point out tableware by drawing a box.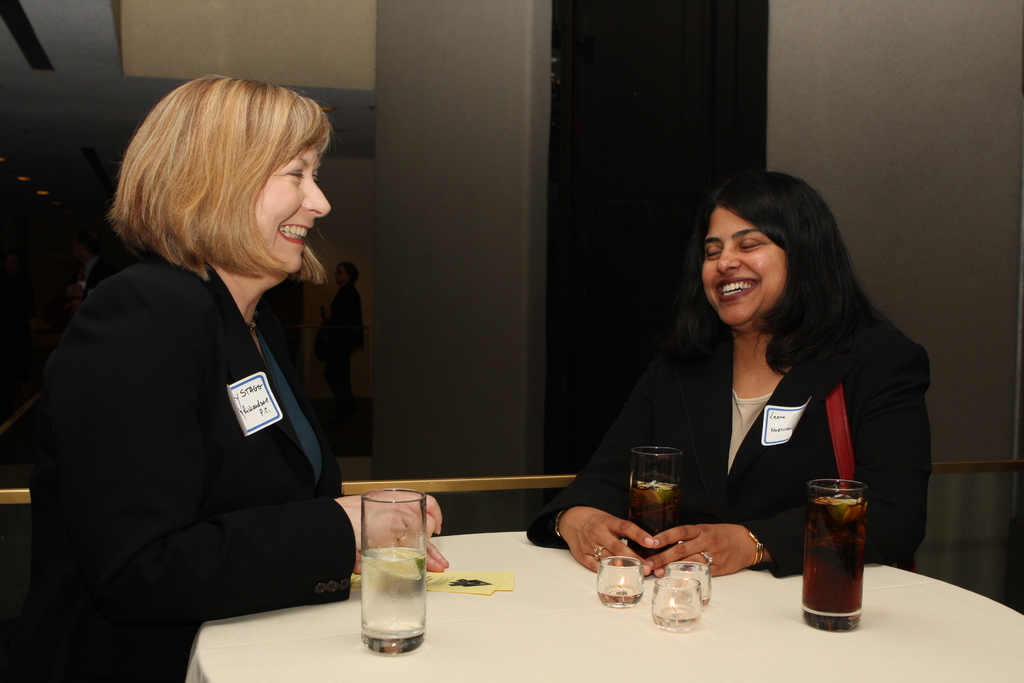
[651,577,702,632].
